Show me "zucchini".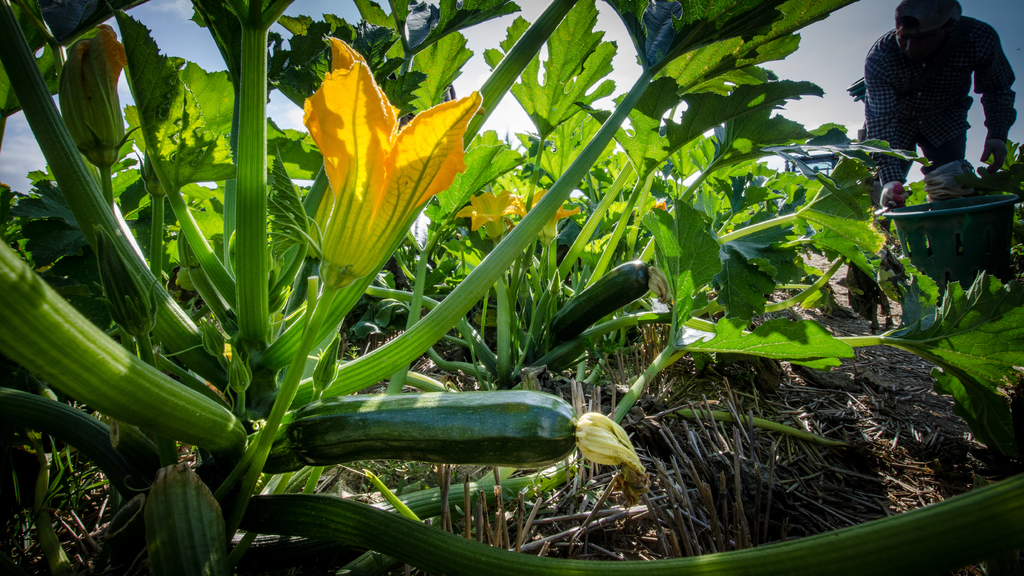
"zucchini" is here: pyautogui.locateOnScreen(354, 374, 602, 484).
